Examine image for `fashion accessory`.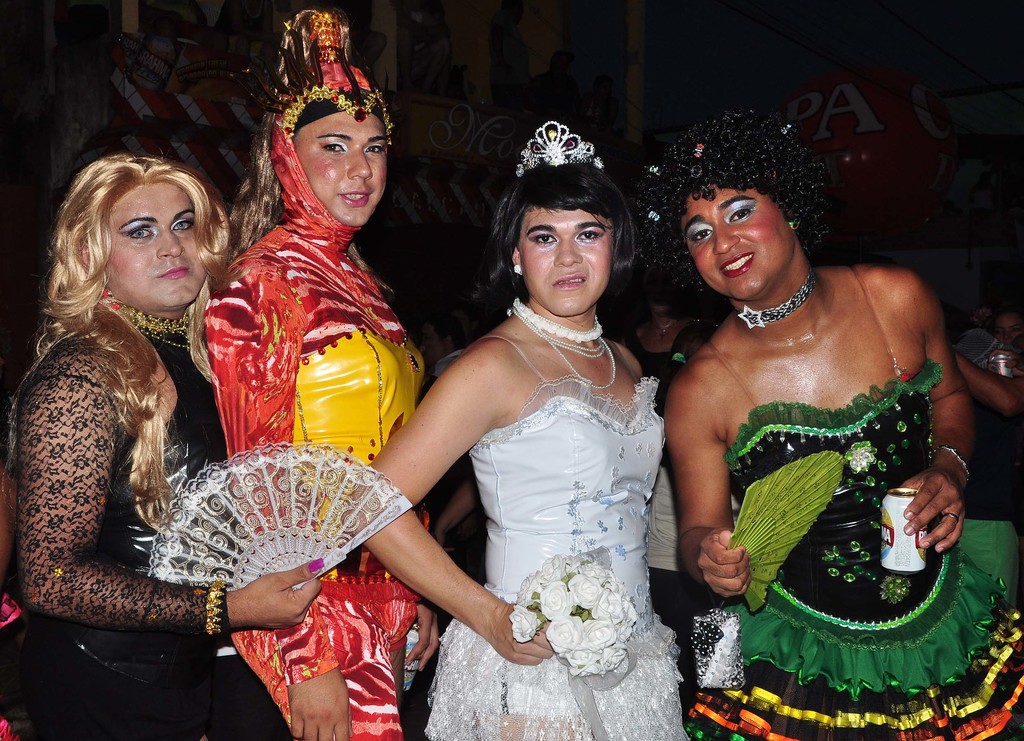
Examination result: rect(780, 122, 796, 135).
